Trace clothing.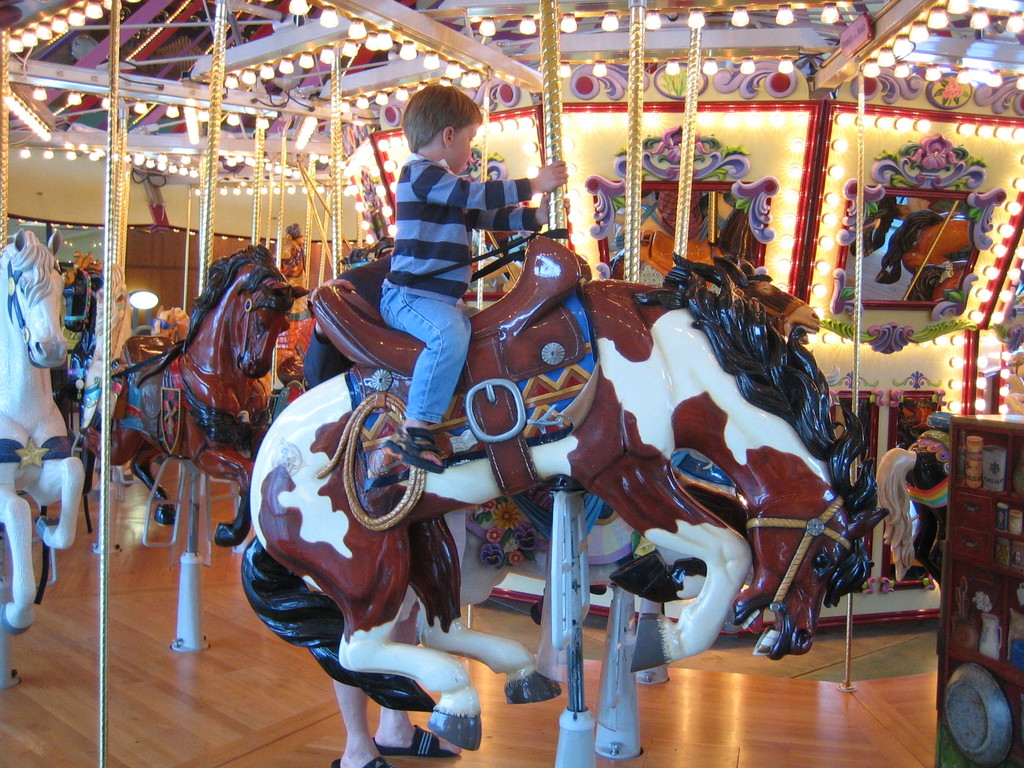
Traced to Rect(359, 117, 509, 339).
